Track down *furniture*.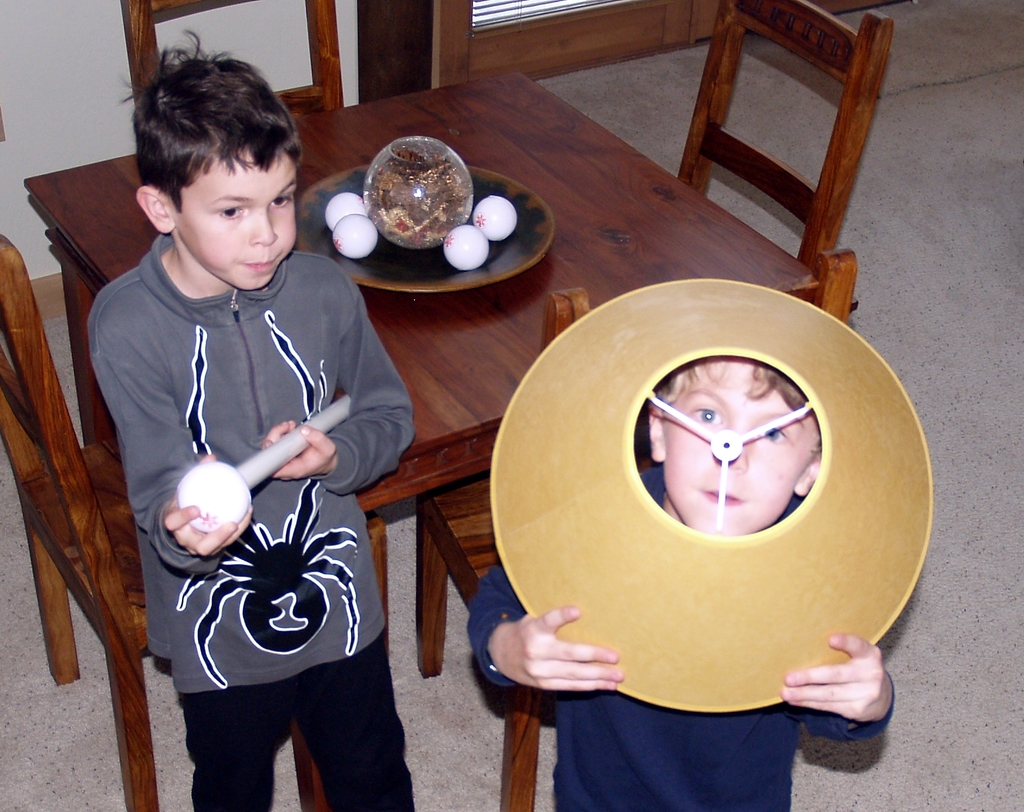
Tracked to x1=23, y1=72, x2=860, y2=811.
